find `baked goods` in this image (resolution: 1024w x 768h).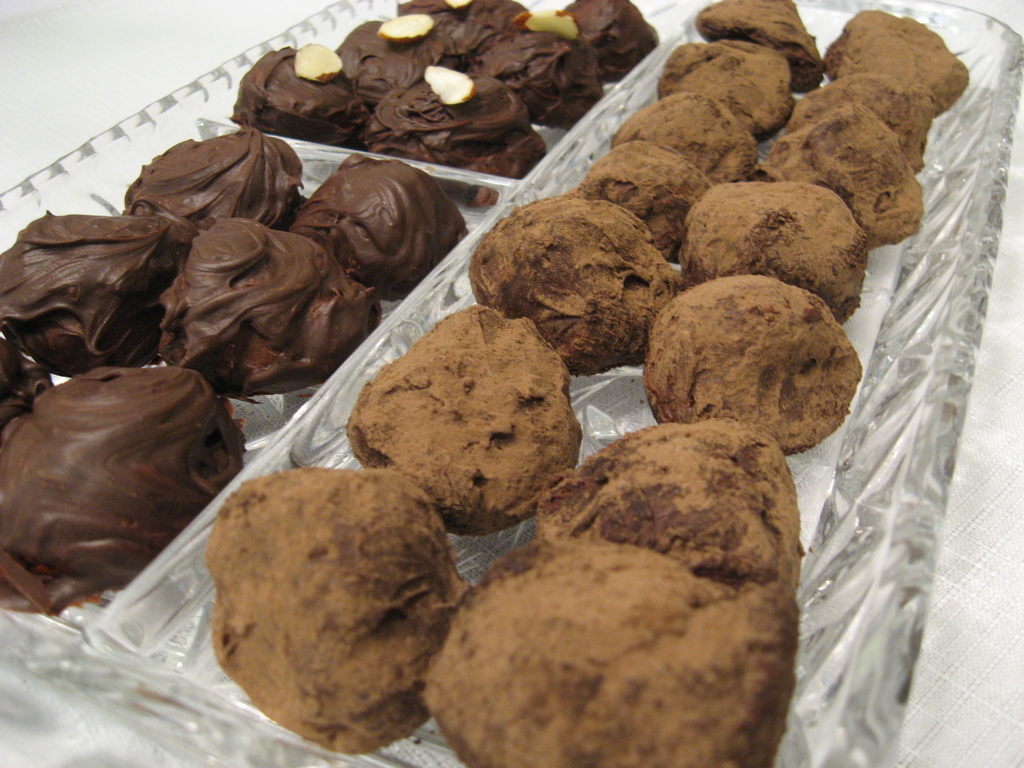
758,102,925,252.
